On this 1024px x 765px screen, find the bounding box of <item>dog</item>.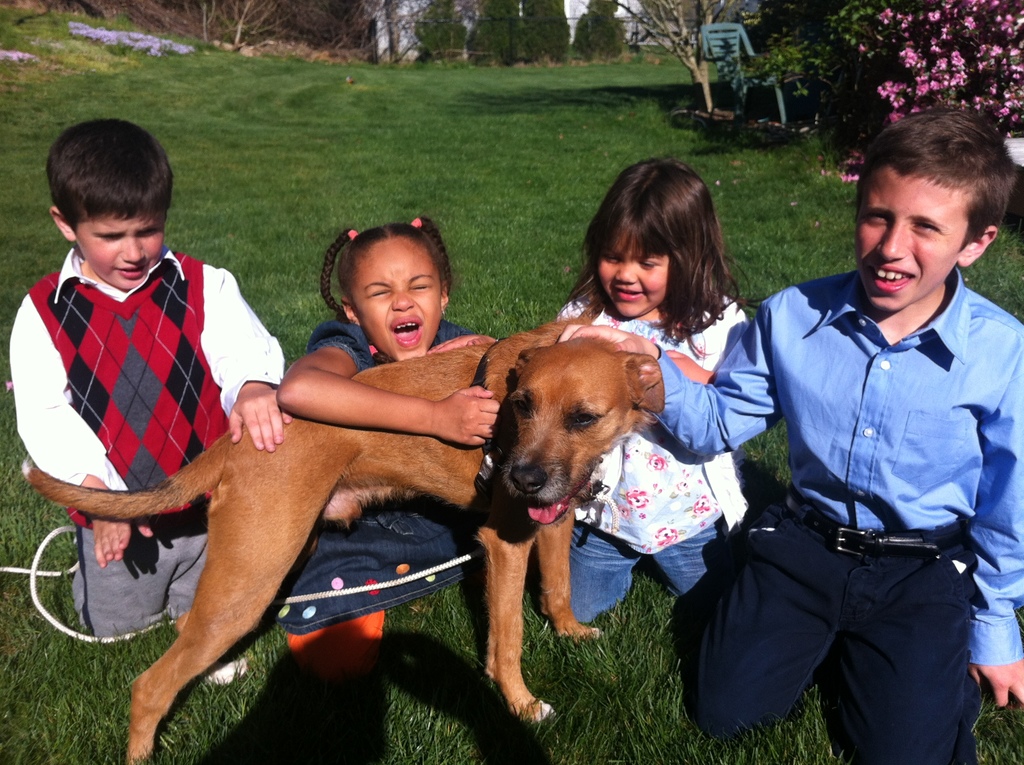
Bounding box: 21:314:666:764.
